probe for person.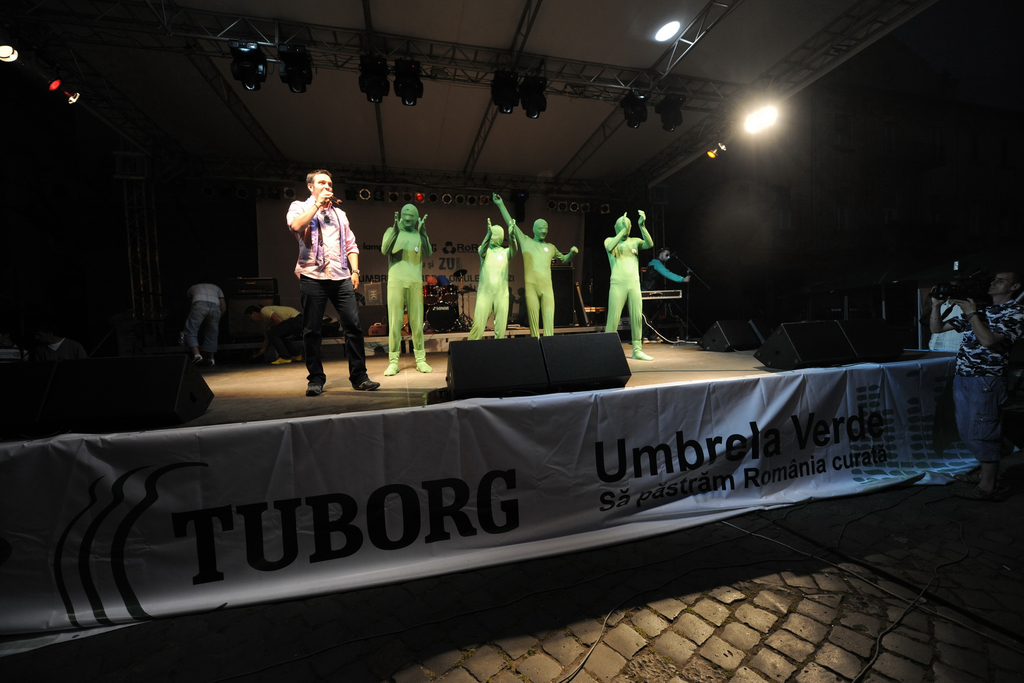
Probe result: <box>383,197,438,382</box>.
